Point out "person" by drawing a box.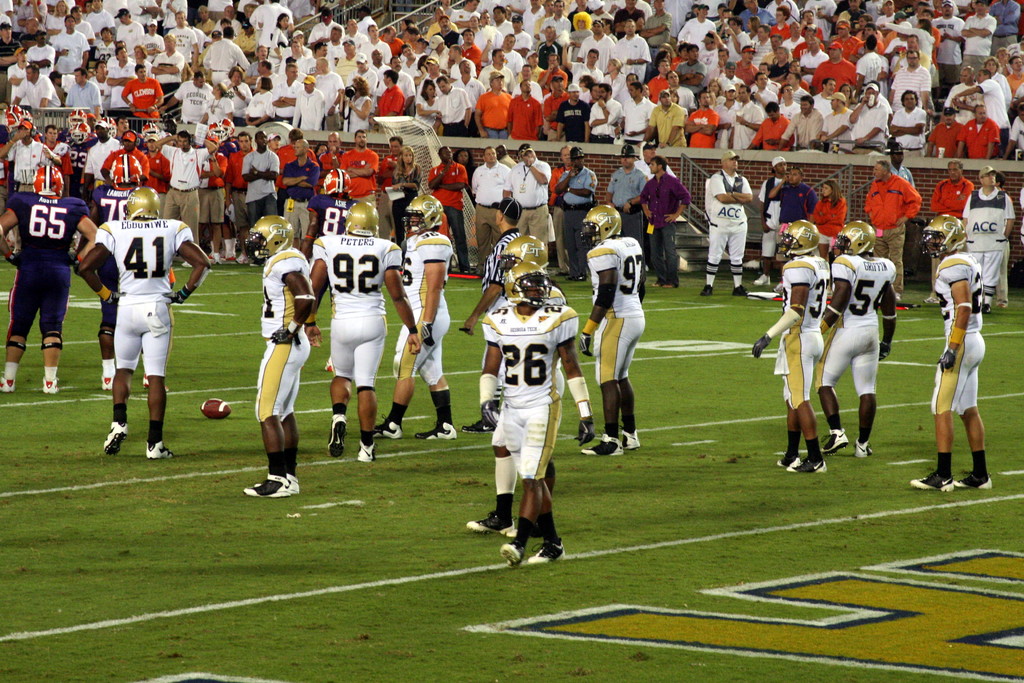
box=[241, 216, 314, 498].
